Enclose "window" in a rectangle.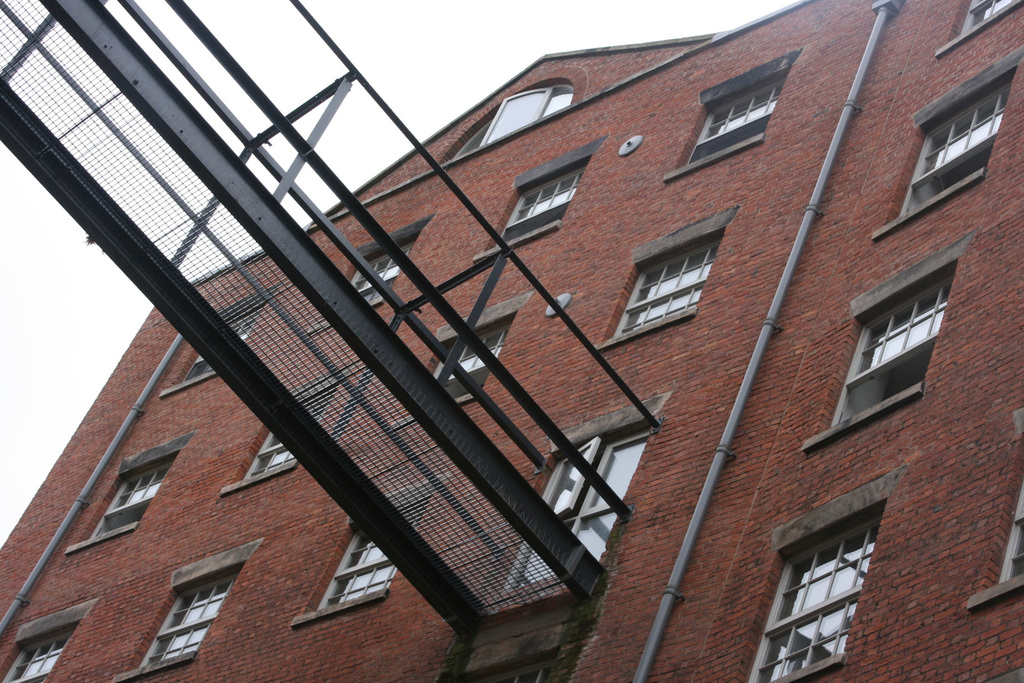
rect(970, 483, 1023, 605).
